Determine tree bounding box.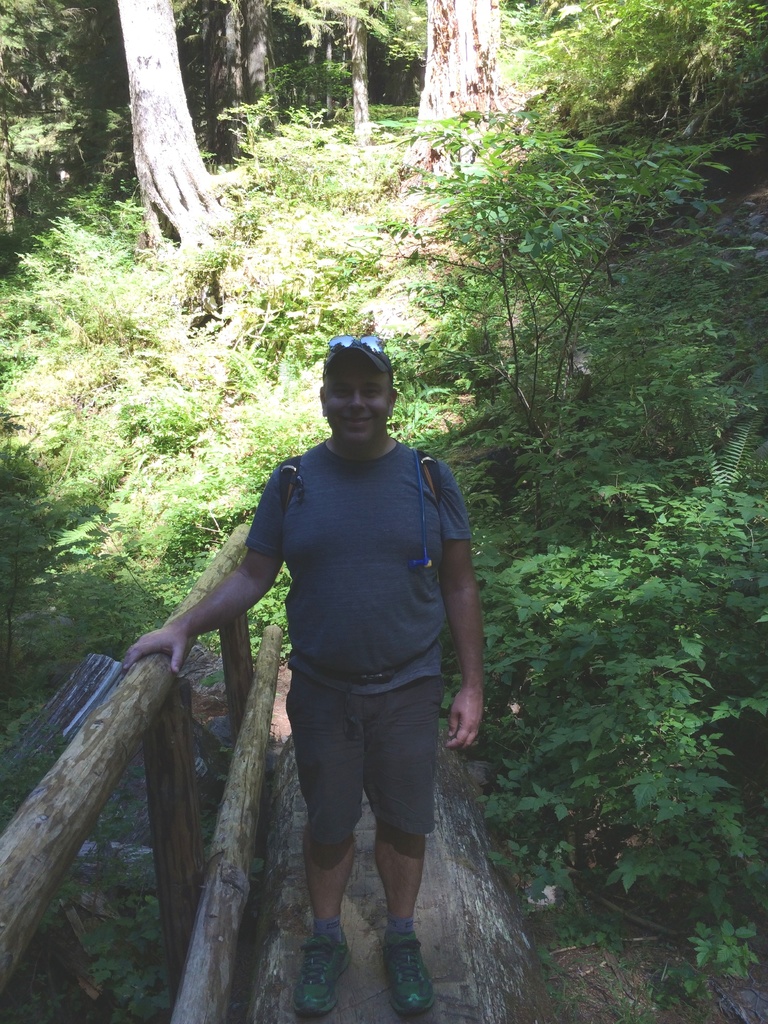
Determined: rect(389, 0, 516, 276).
